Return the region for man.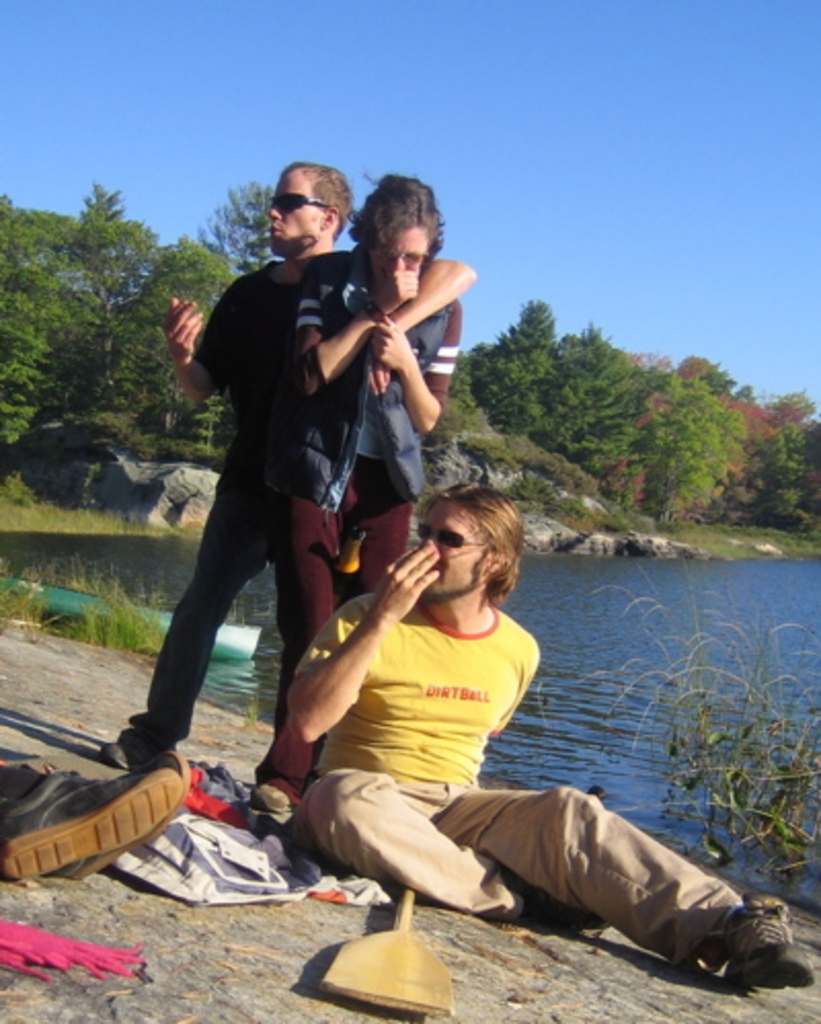
box(269, 546, 743, 995).
